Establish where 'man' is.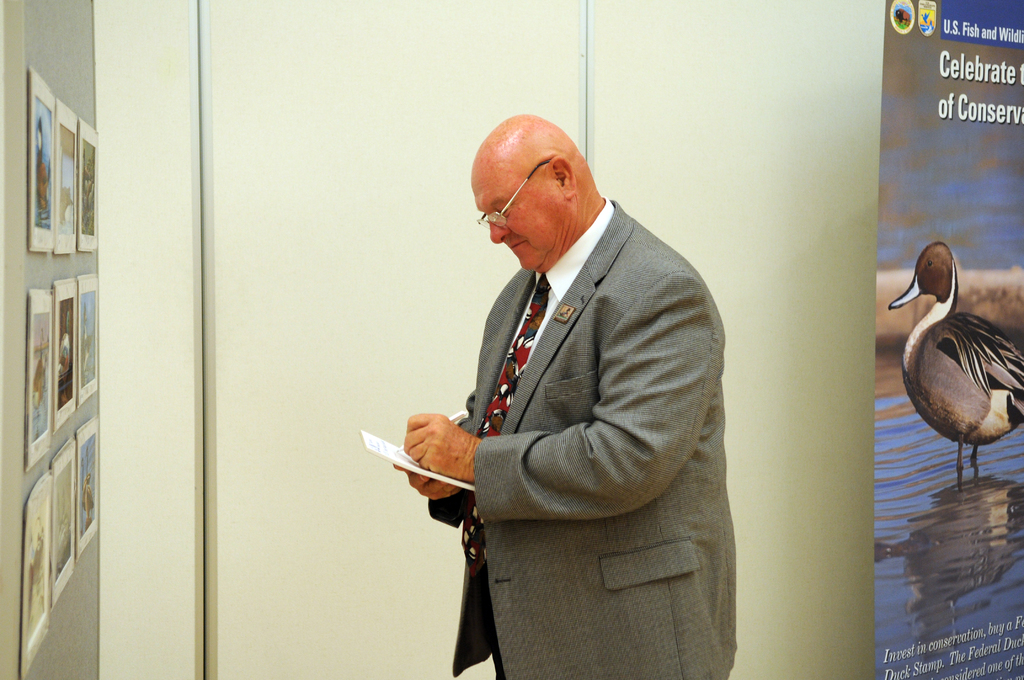
Established at {"x1": 372, "y1": 109, "x2": 740, "y2": 678}.
